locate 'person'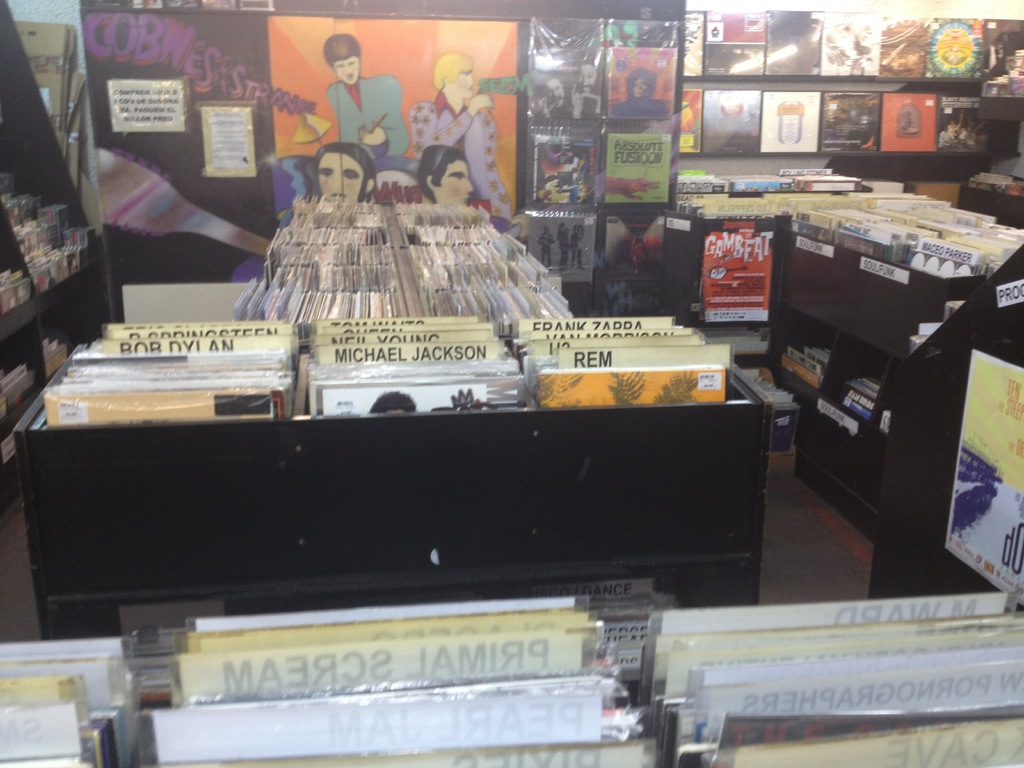
box=[415, 143, 474, 200]
